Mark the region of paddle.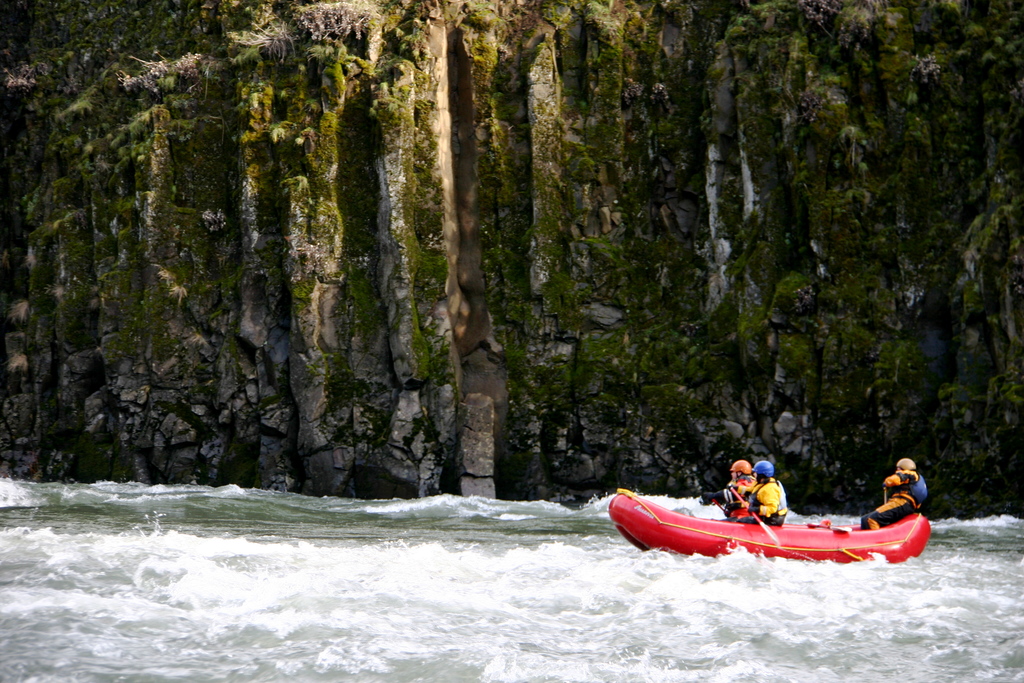
Region: left=884, top=488, right=893, bottom=504.
